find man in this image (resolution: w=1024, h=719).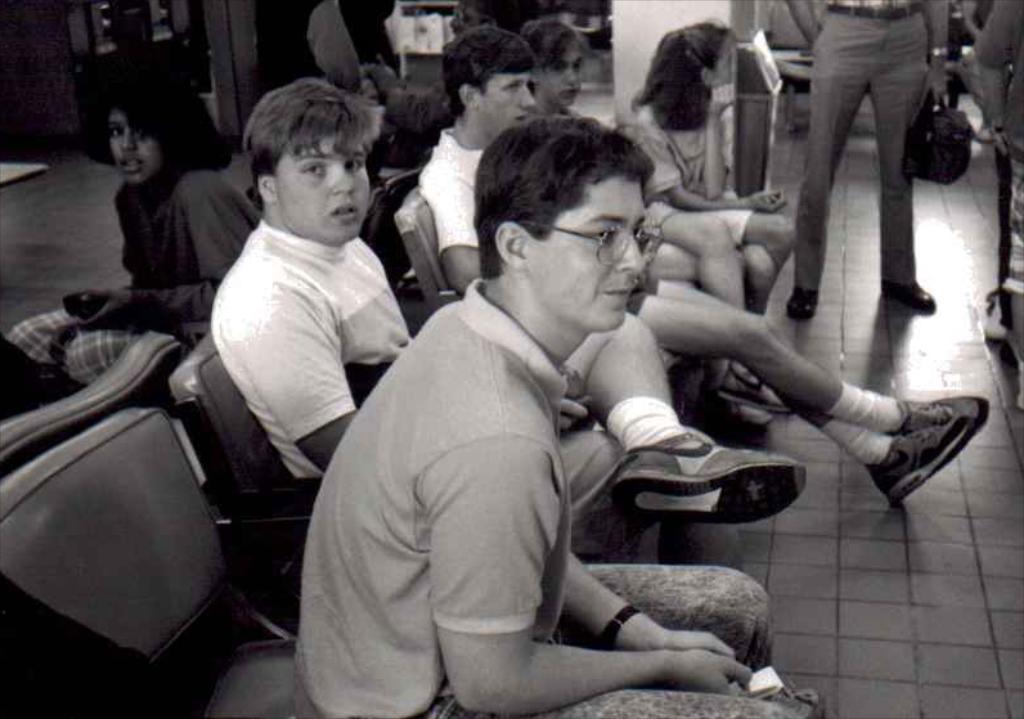
212/77/804/560.
